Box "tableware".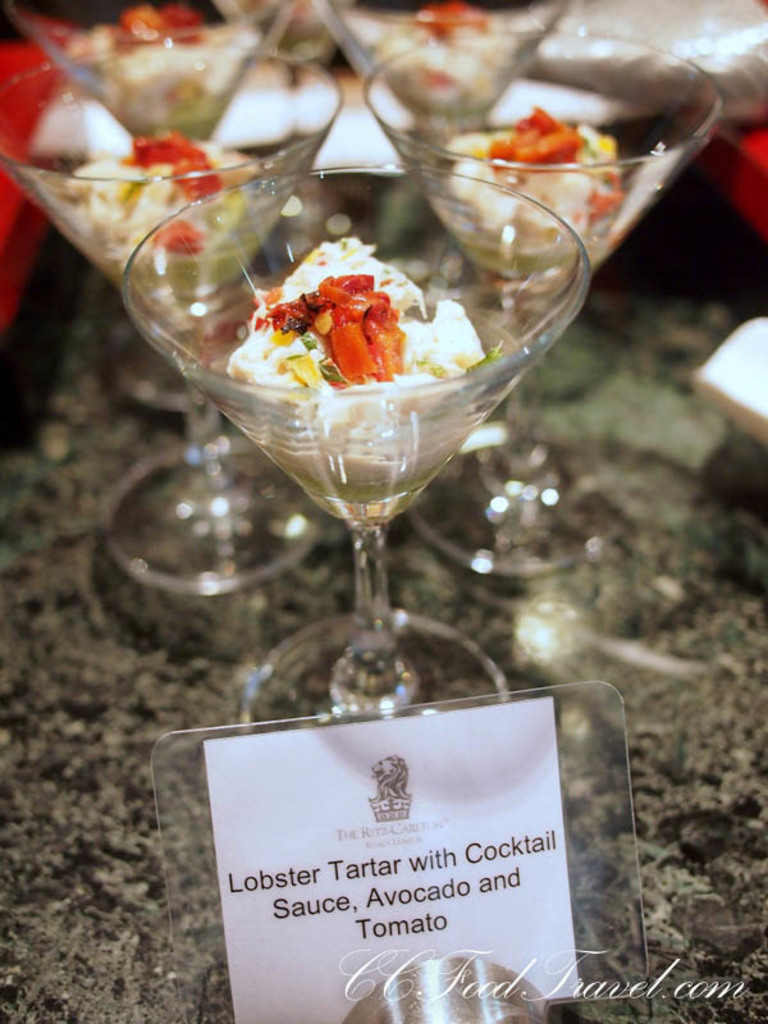
(x1=0, y1=42, x2=343, y2=593).
